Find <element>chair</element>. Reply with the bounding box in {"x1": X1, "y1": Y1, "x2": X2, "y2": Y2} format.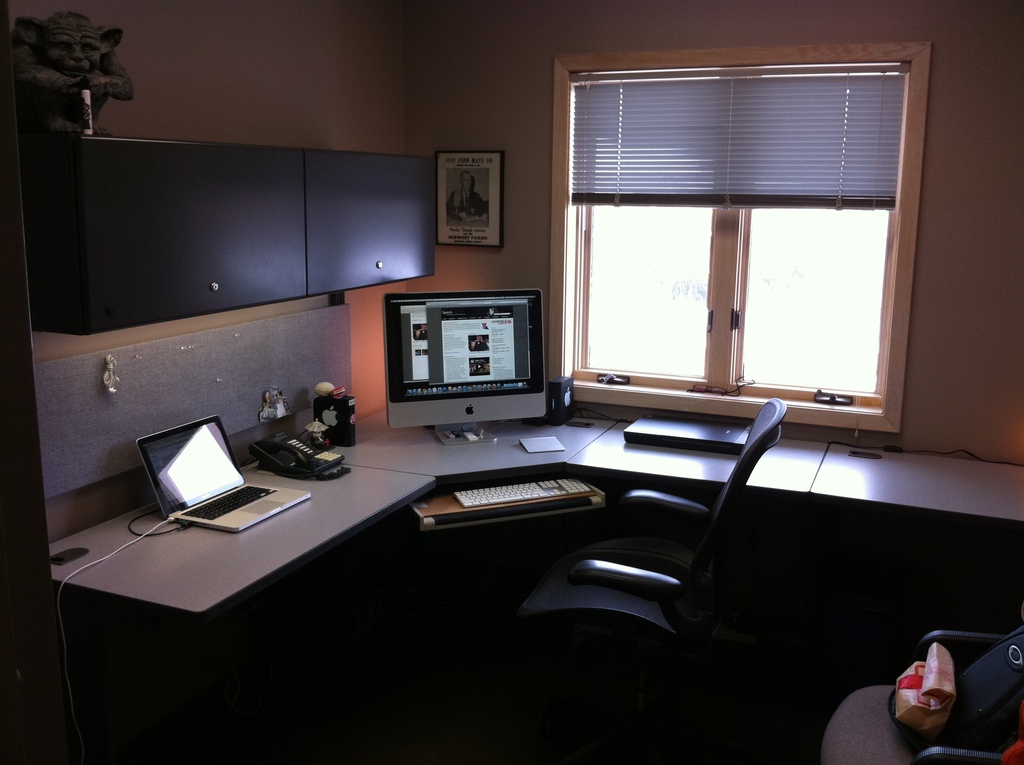
{"x1": 516, "y1": 401, "x2": 787, "y2": 643}.
